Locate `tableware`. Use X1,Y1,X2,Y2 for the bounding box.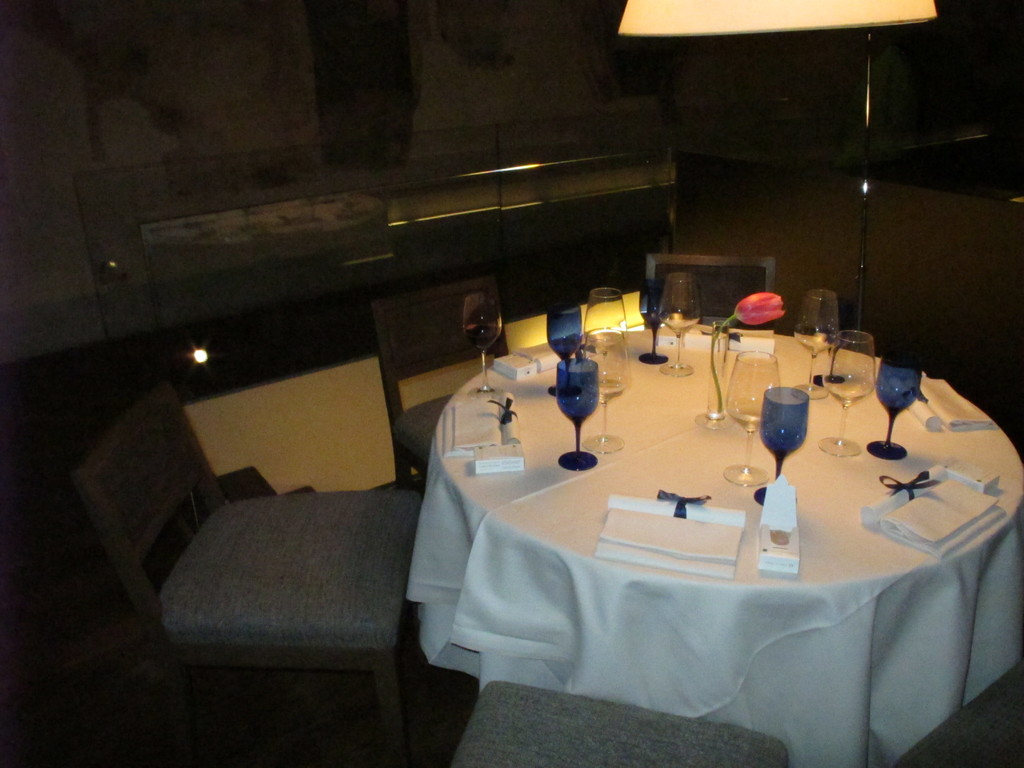
819,329,882,458.
